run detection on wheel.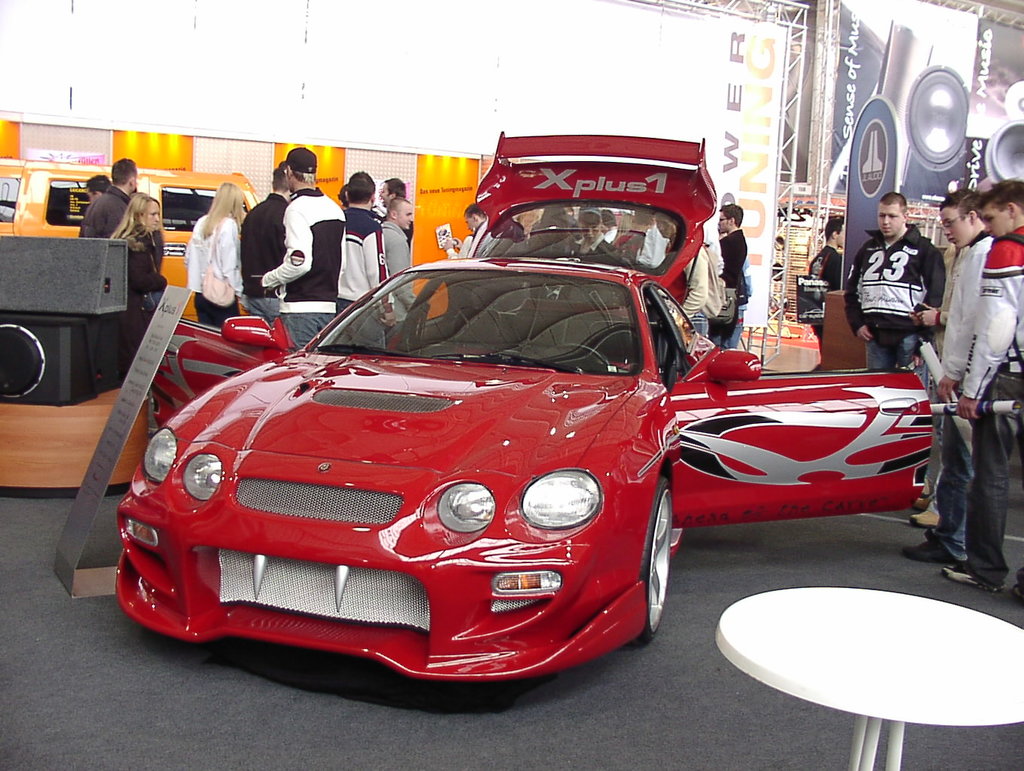
Result: box=[640, 474, 675, 638].
